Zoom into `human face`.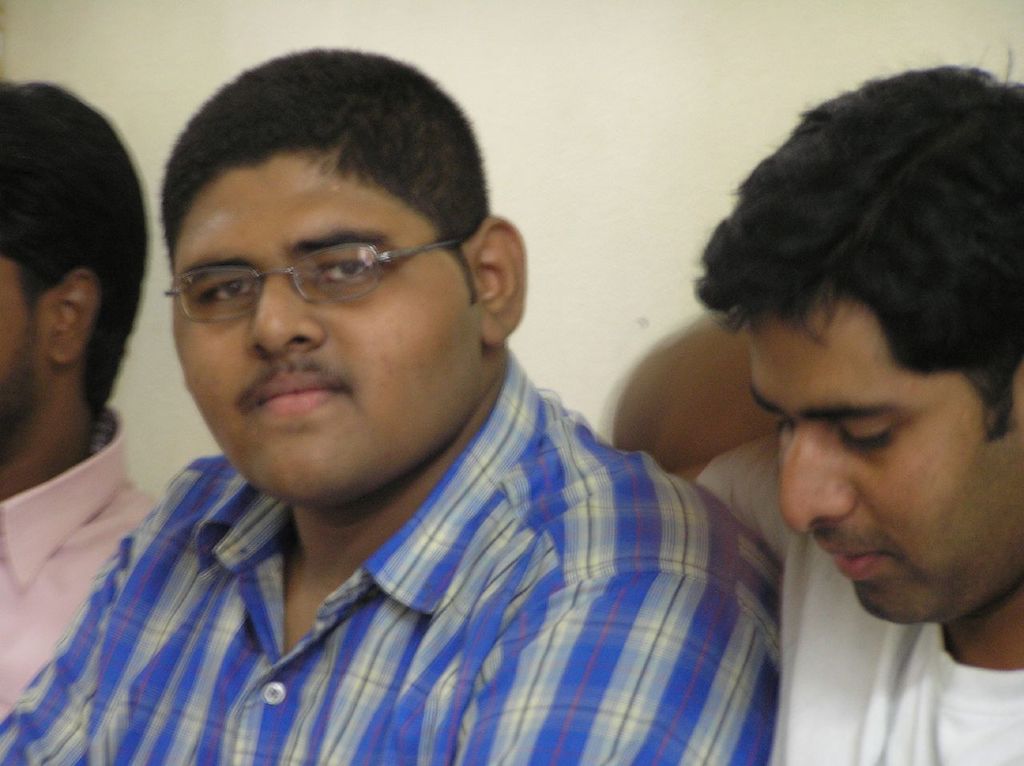
Zoom target: 746/299/1023/632.
